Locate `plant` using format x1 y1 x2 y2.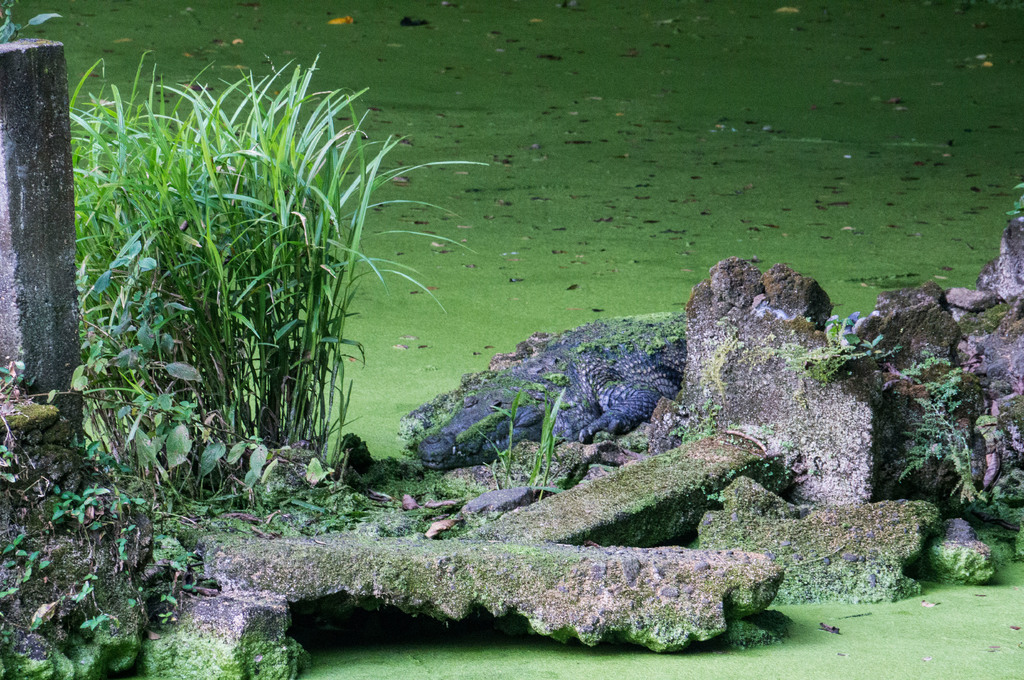
60 578 109 634.
